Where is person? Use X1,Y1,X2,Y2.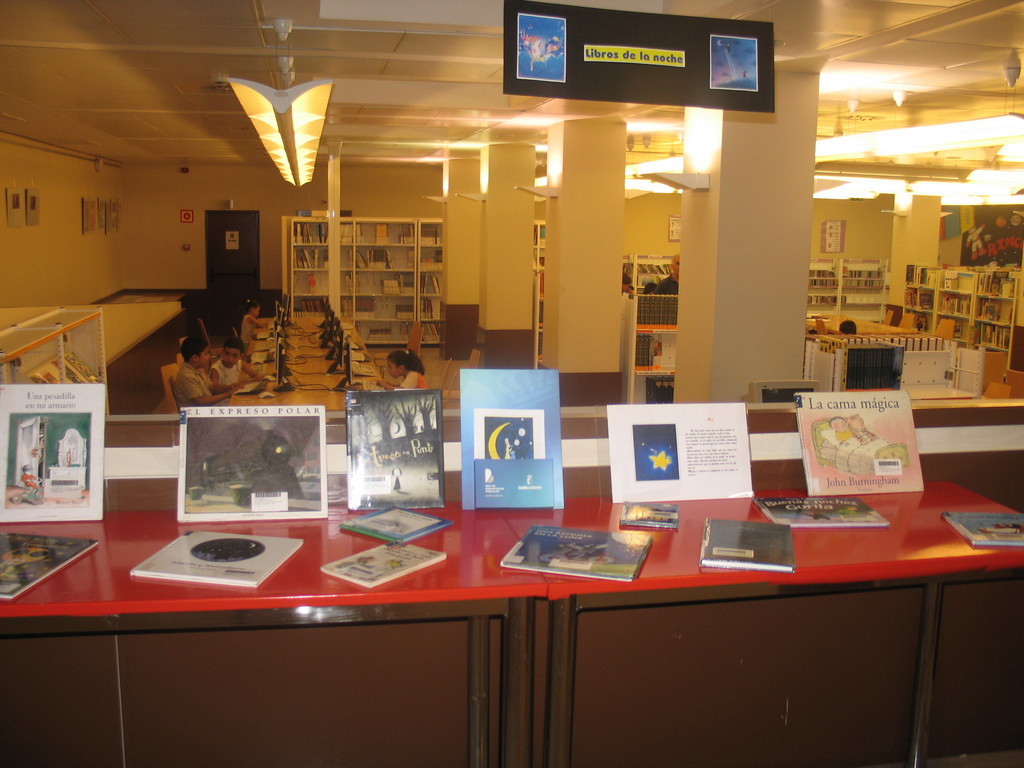
241,299,268,347.
